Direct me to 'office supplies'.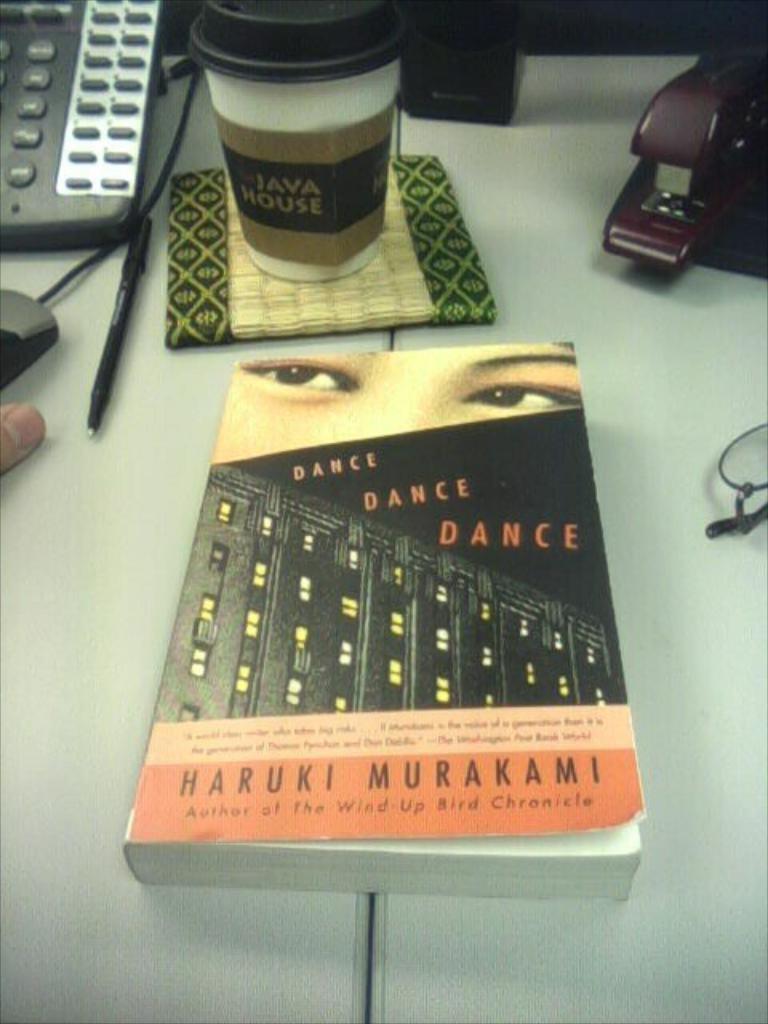
Direction: [0,0,170,254].
